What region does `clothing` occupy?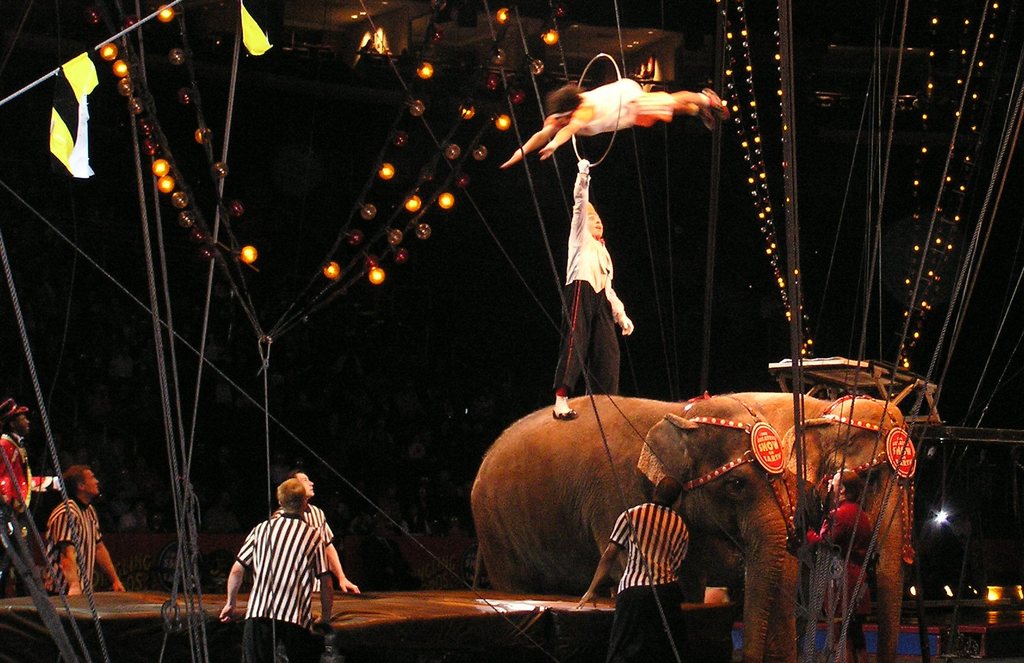
(x1=44, y1=495, x2=102, y2=594).
